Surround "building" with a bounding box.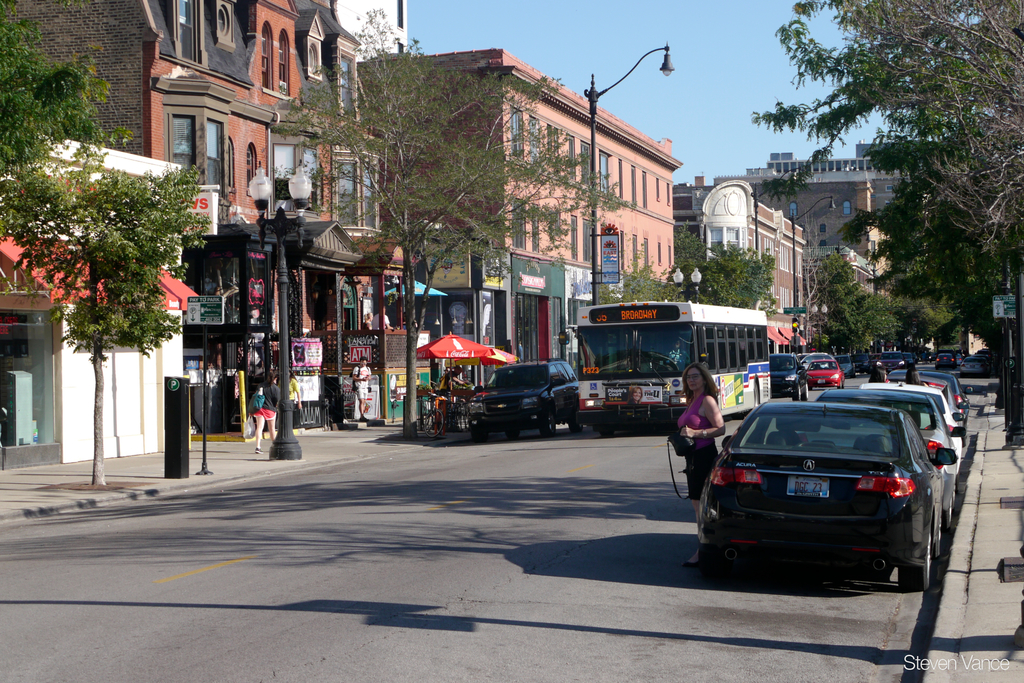
745,139,913,272.
